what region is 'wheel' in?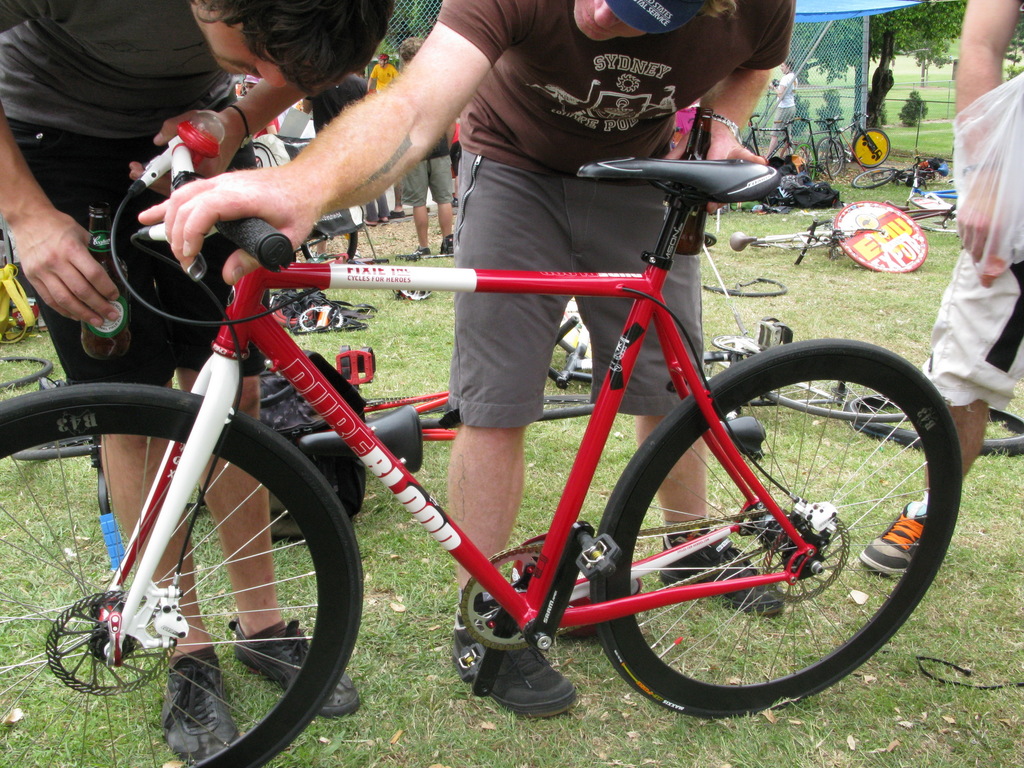
816, 139, 842, 176.
